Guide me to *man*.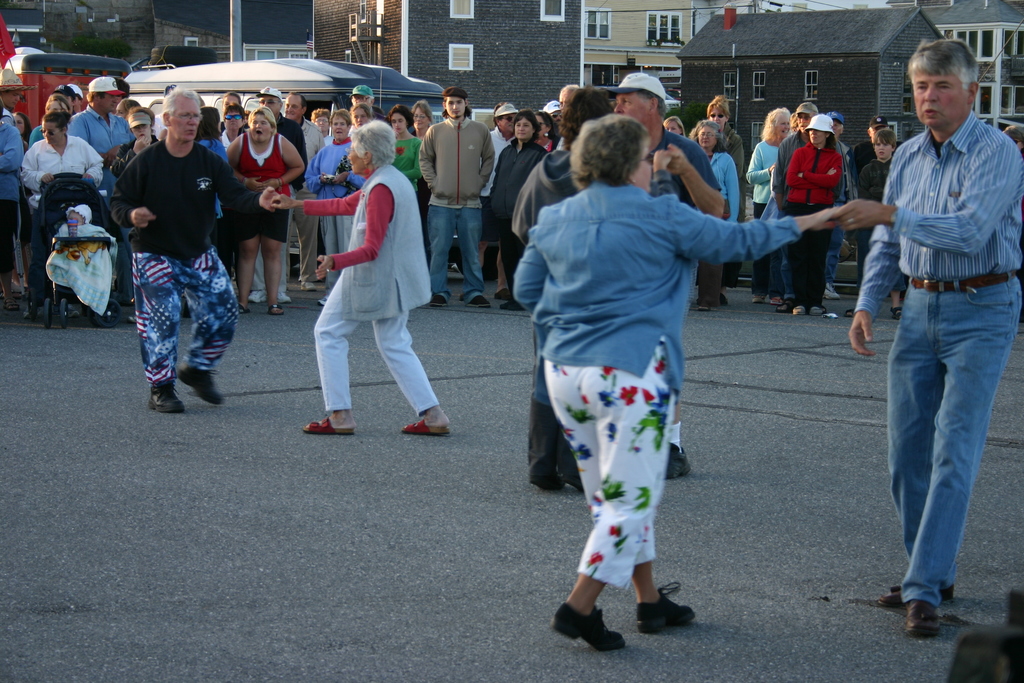
Guidance: locate(256, 84, 308, 304).
